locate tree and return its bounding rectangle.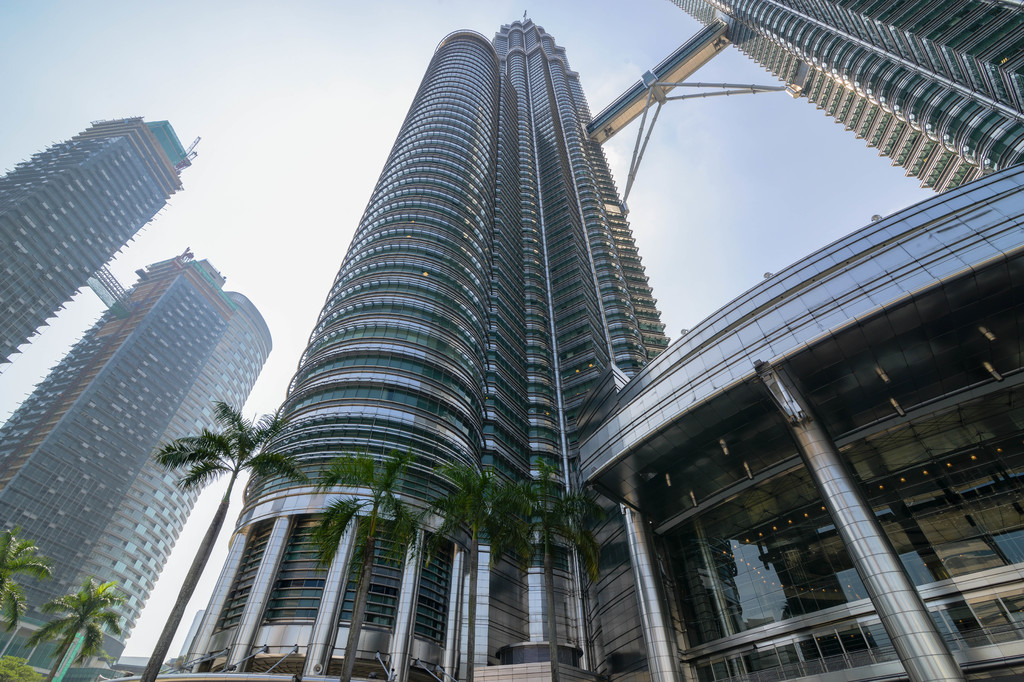
516 458 586 681.
